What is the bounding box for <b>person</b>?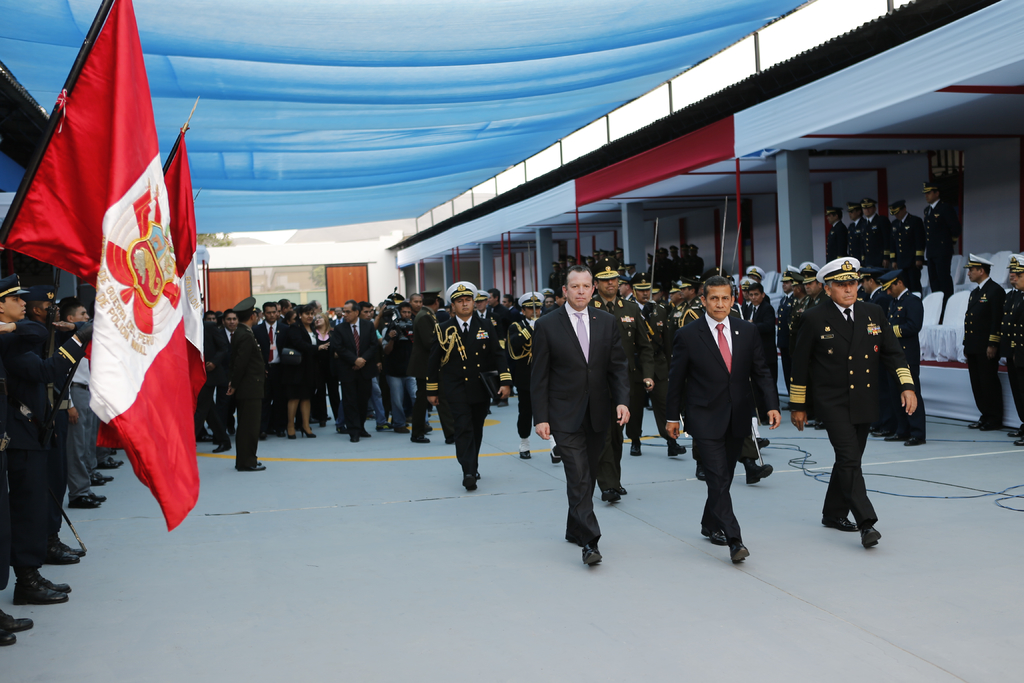
{"x1": 60, "y1": 297, "x2": 108, "y2": 509}.
